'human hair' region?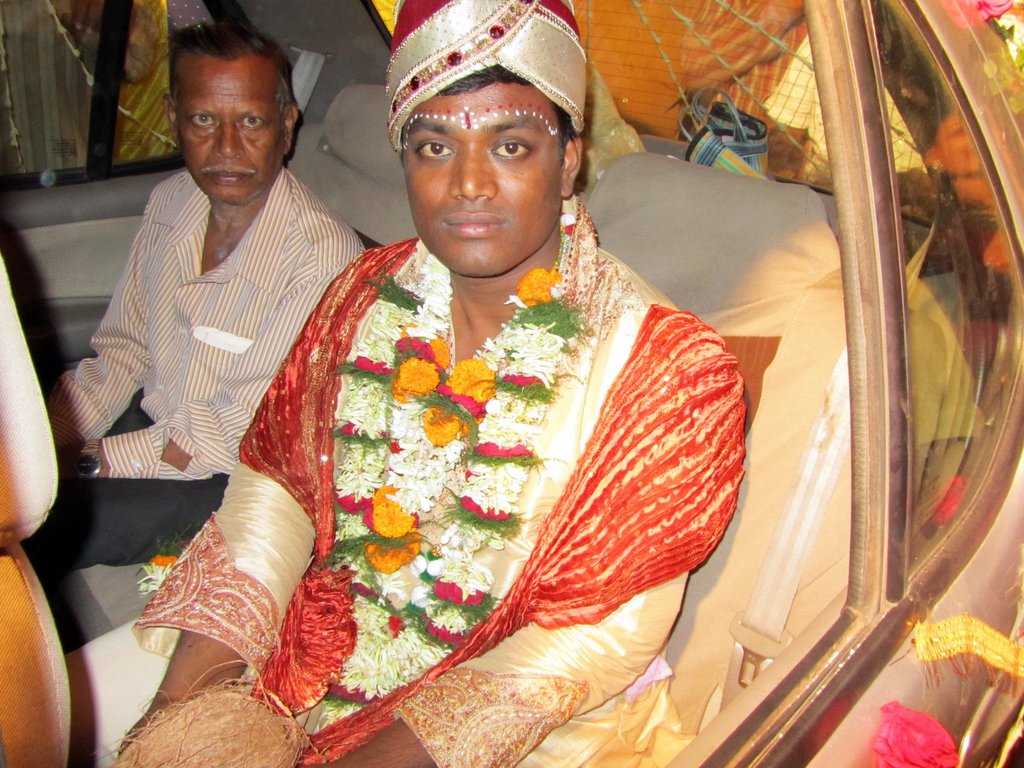
locate(440, 65, 583, 161)
